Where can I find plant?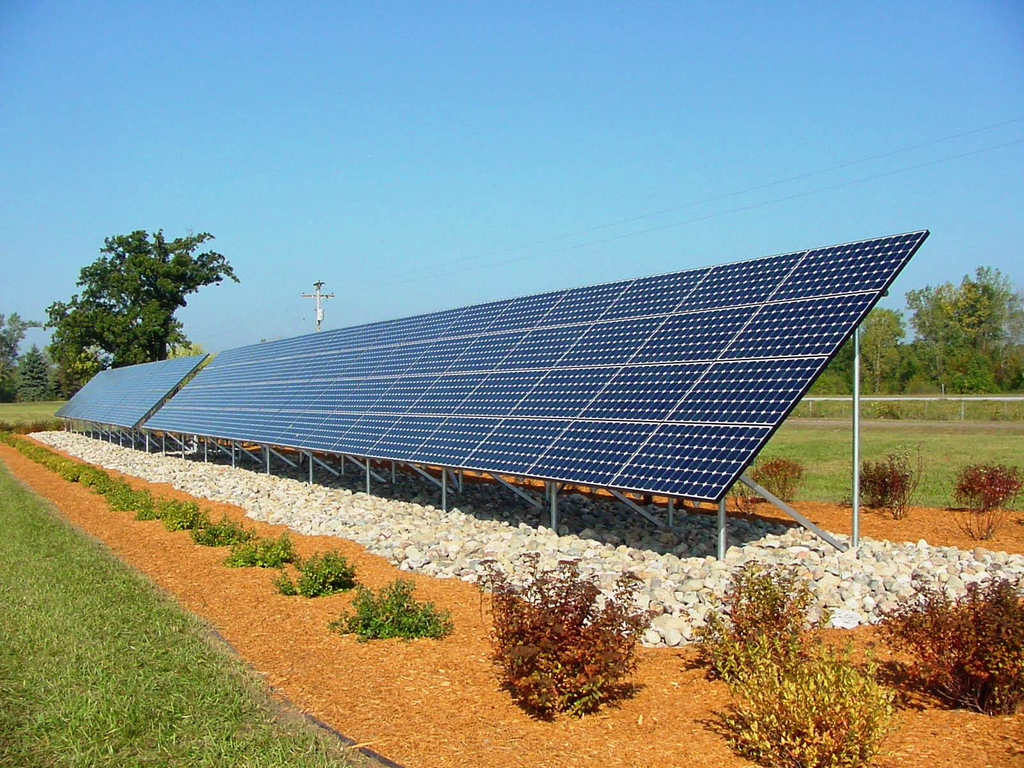
You can find it at 221:523:308:575.
